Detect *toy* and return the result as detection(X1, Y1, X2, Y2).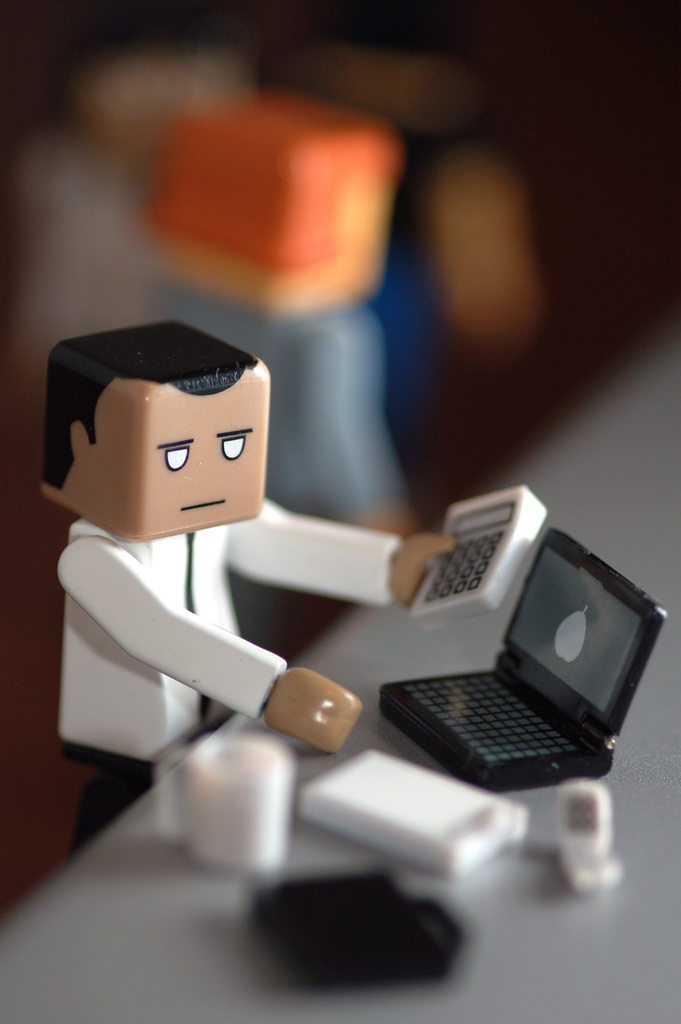
detection(22, 329, 652, 920).
